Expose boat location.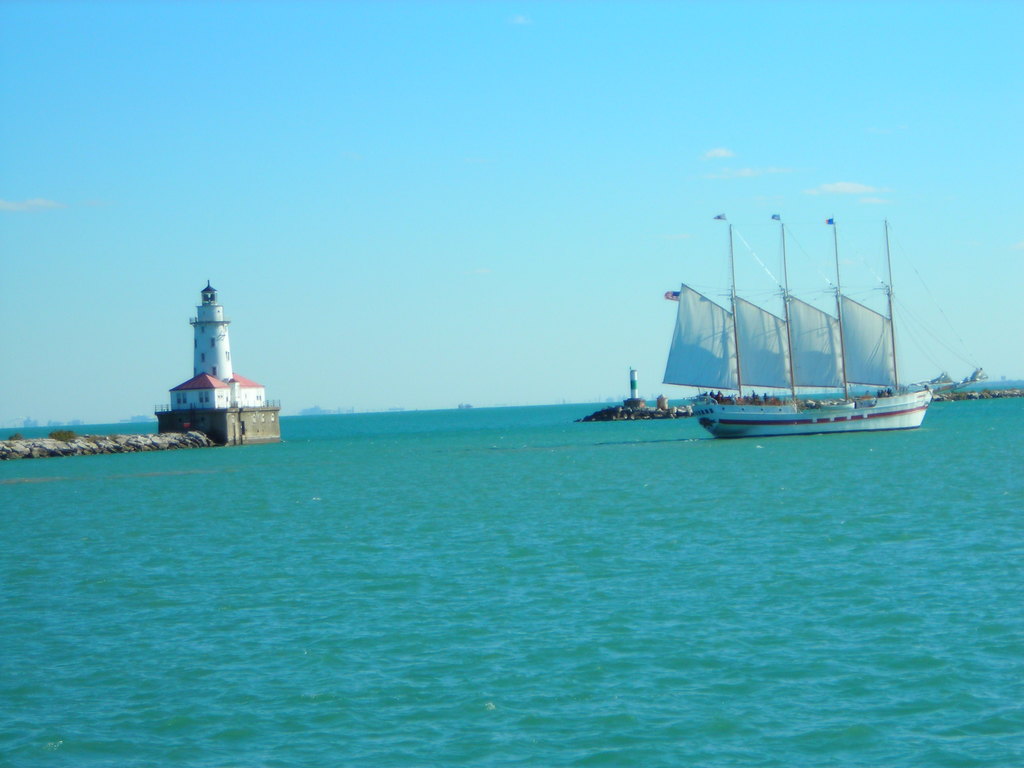
Exposed at [x1=581, y1=212, x2=973, y2=449].
